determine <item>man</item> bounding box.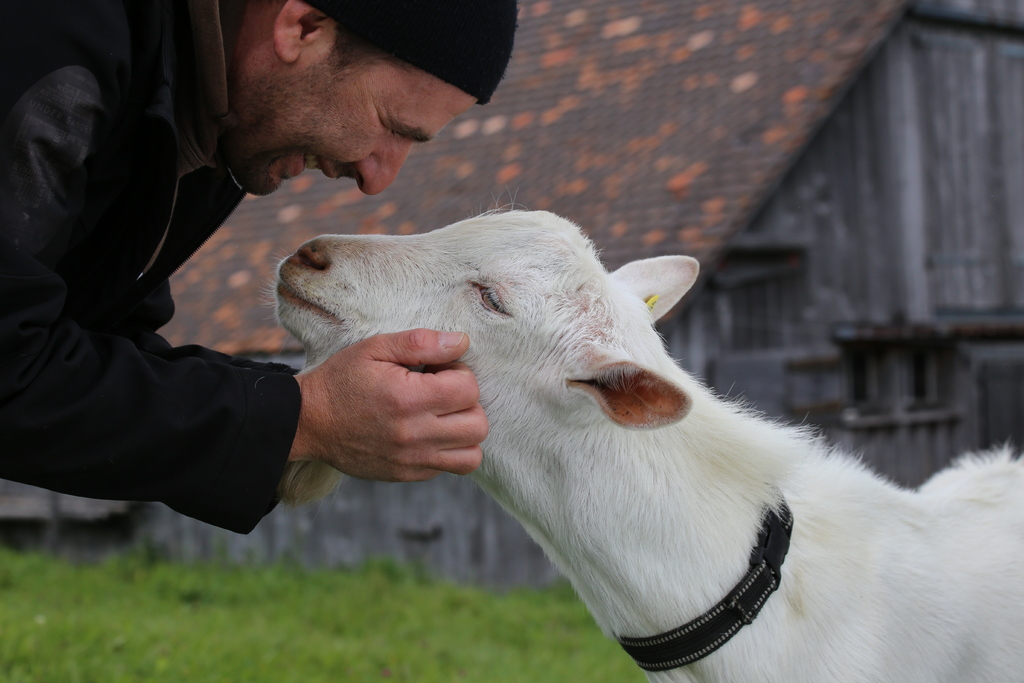
Determined: region(0, 0, 517, 538).
